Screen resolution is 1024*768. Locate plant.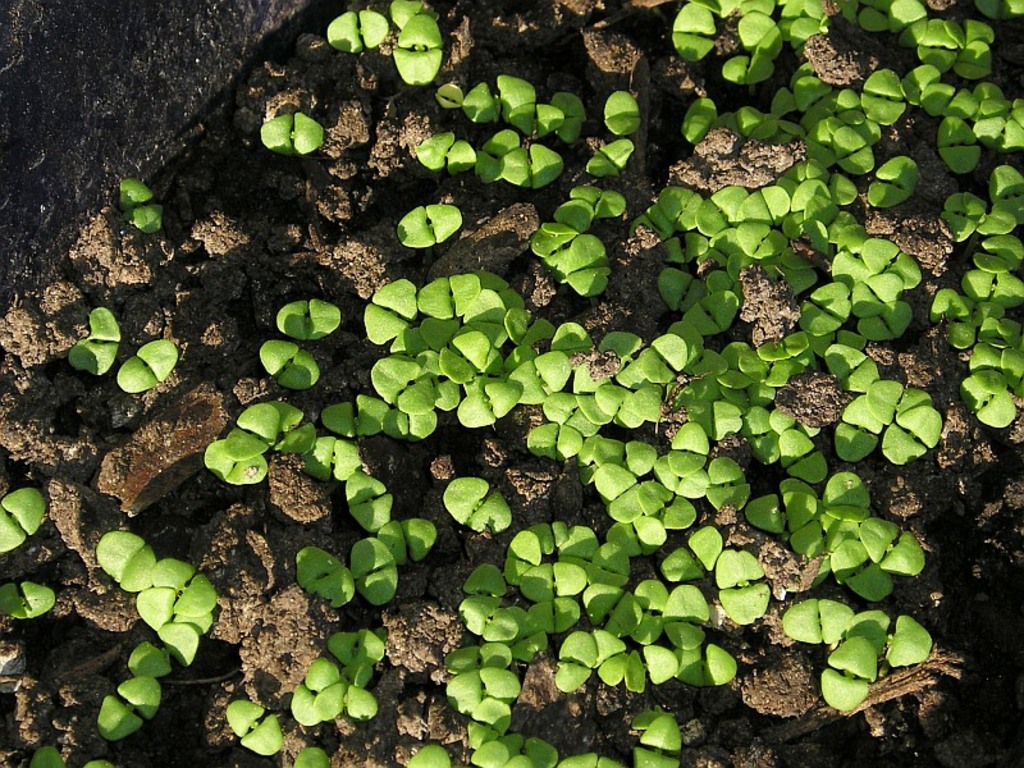
(595, 444, 644, 476).
